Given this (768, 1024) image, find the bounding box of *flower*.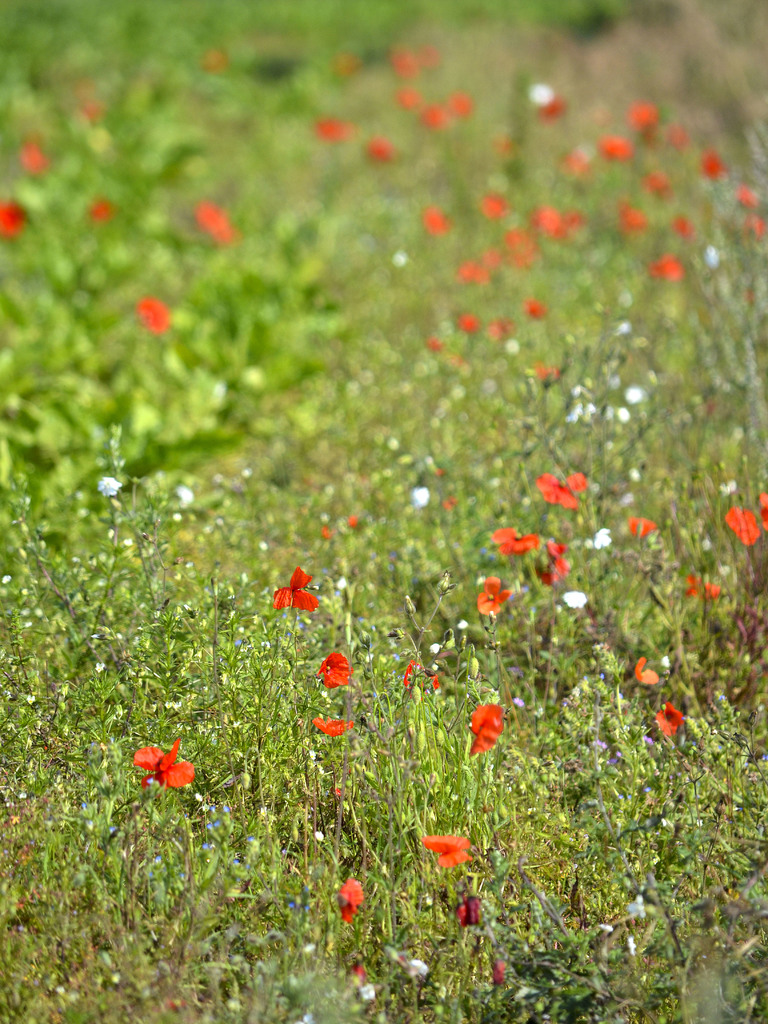
bbox=(414, 485, 429, 504).
